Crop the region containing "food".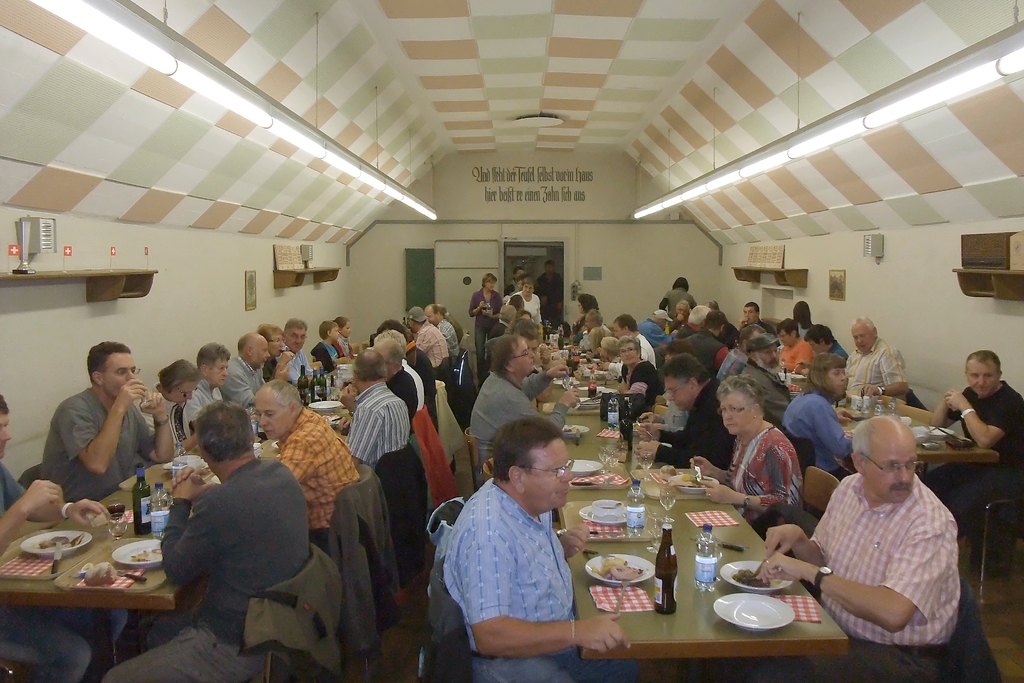
Crop region: x1=321 y1=413 x2=341 y2=425.
